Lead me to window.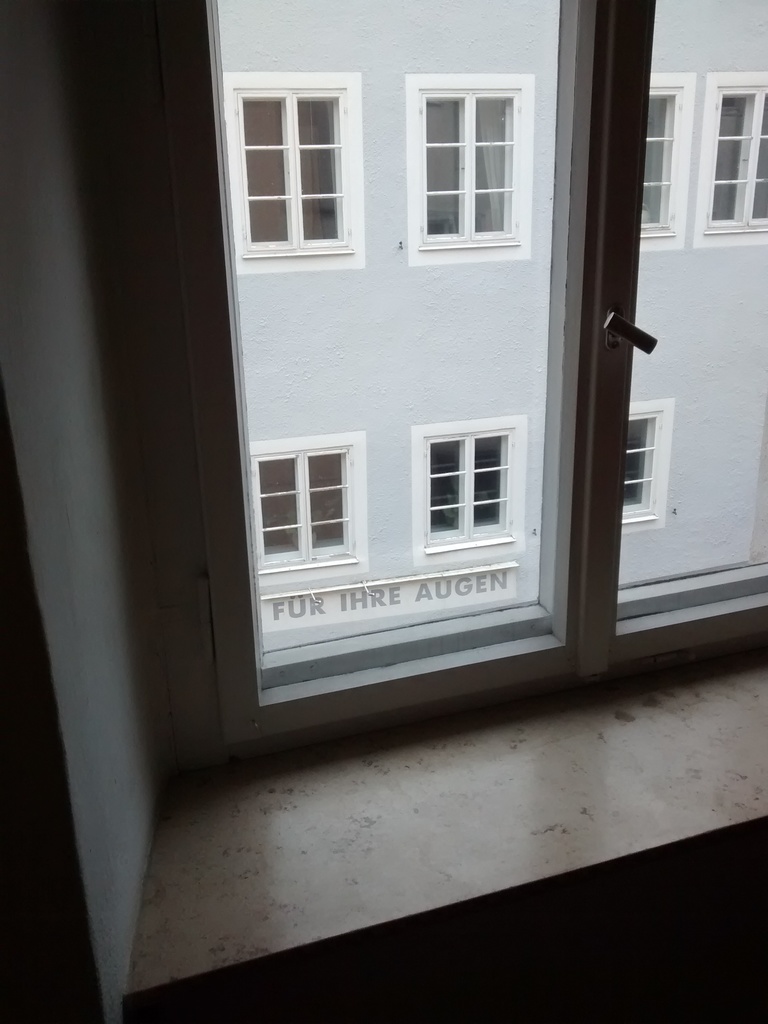
Lead to 643 69 694 253.
